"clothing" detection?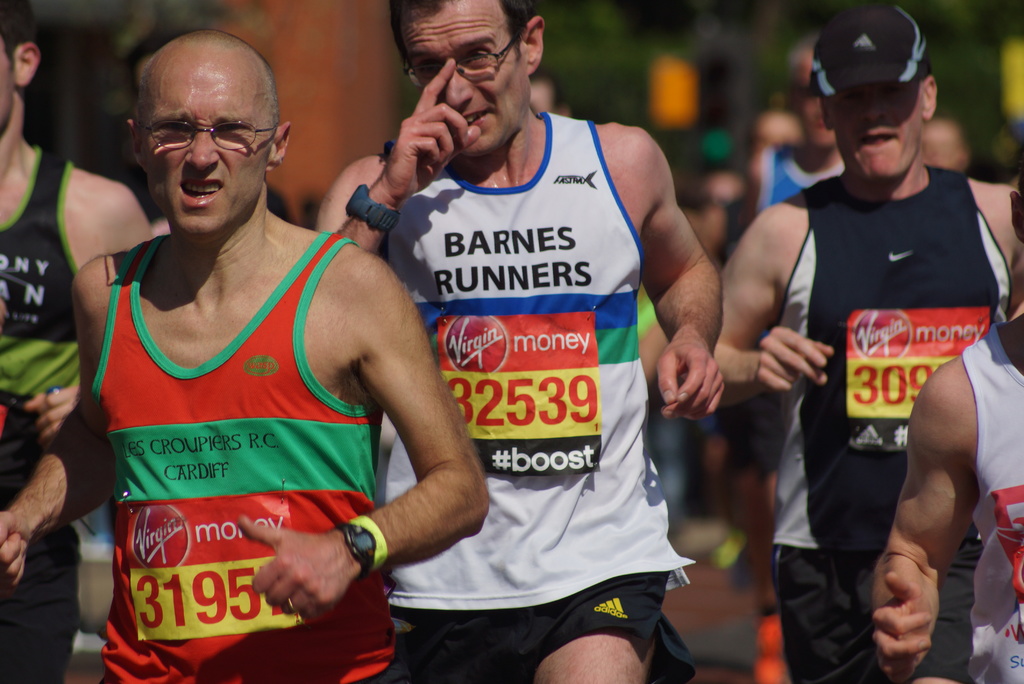
l=364, t=99, r=699, b=683
